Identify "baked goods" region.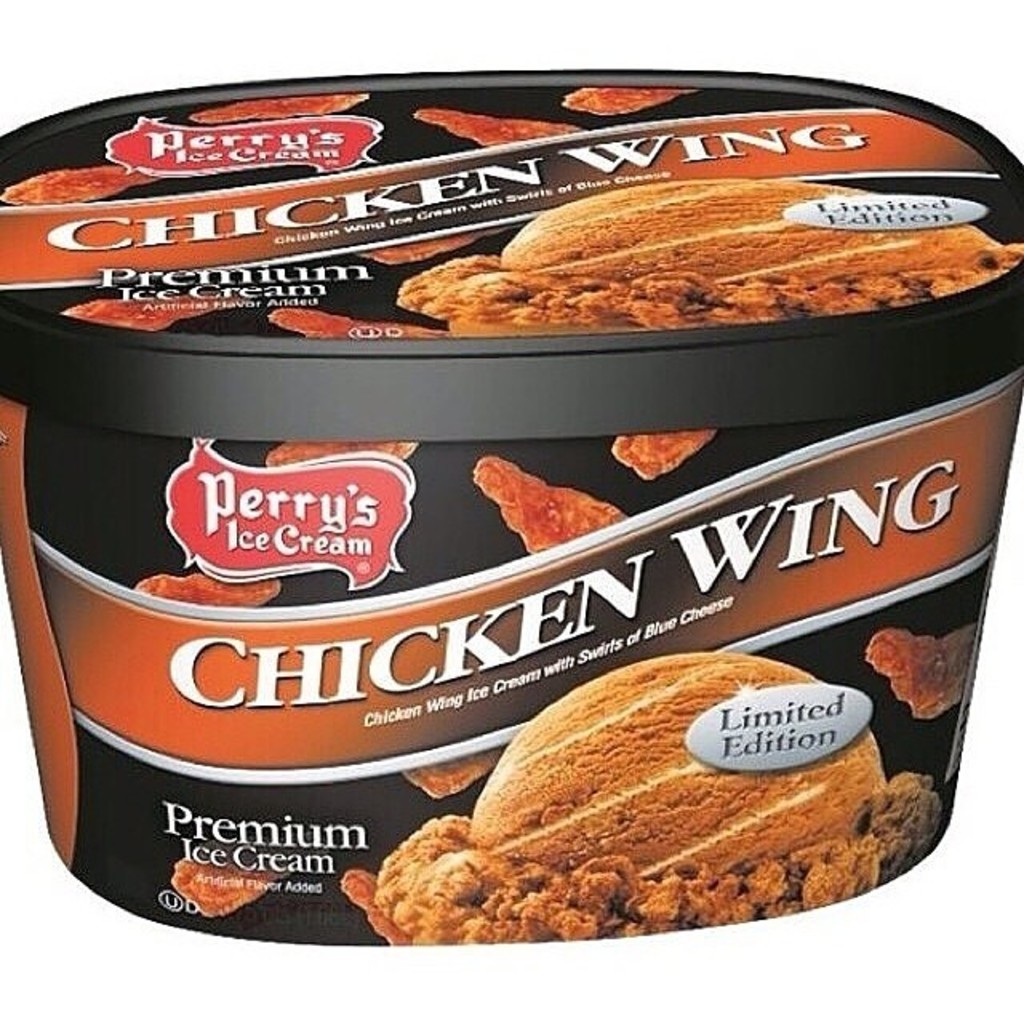
Region: detection(334, 645, 946, 950).
